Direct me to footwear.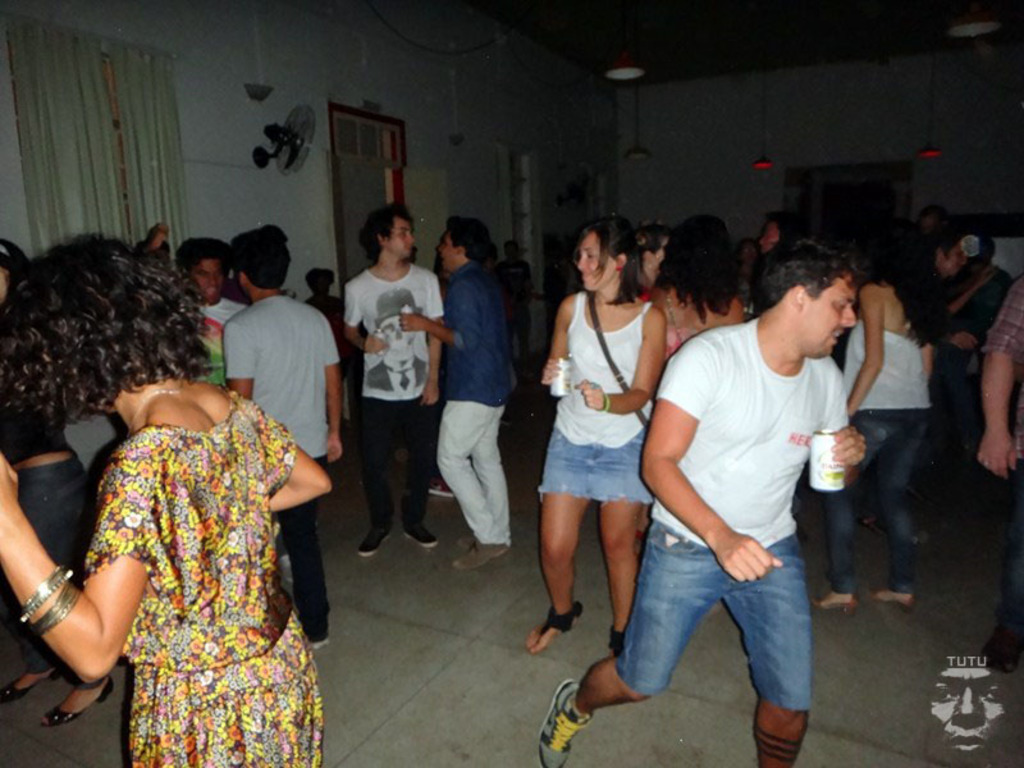
Direction: l=433, t=480, r=460, b=495.
